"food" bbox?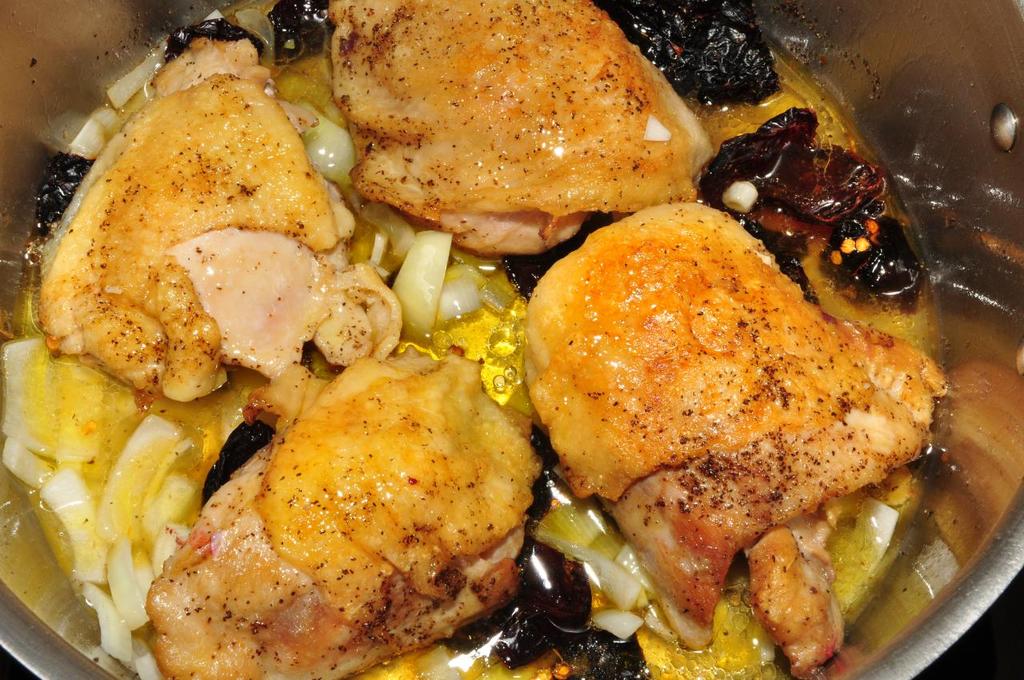
detection(0, 3, 1023, 678)
